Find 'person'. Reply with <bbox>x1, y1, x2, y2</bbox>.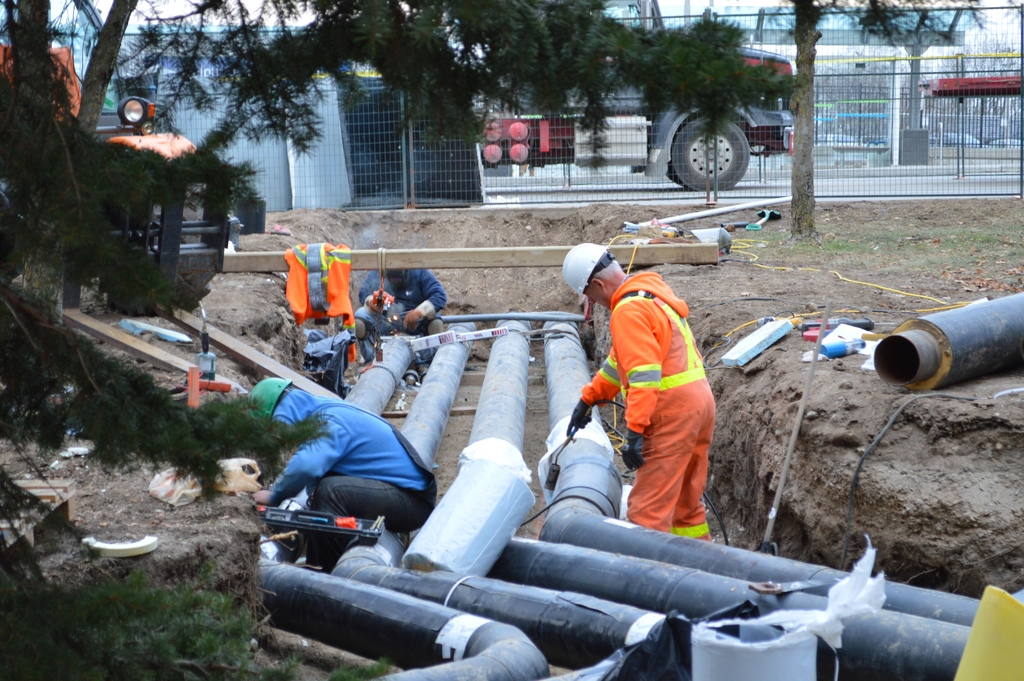
<bbox>355, 272, 447, 367</bbox>.
